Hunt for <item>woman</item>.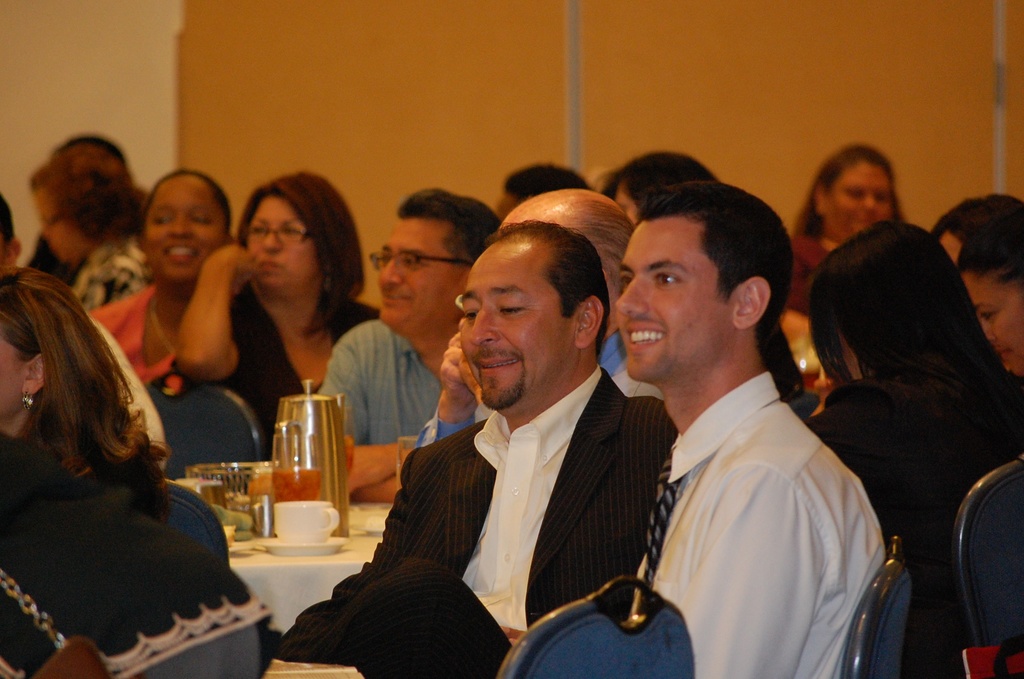
Hunted down at left=811, top=229, right=1023, bottom=678.
